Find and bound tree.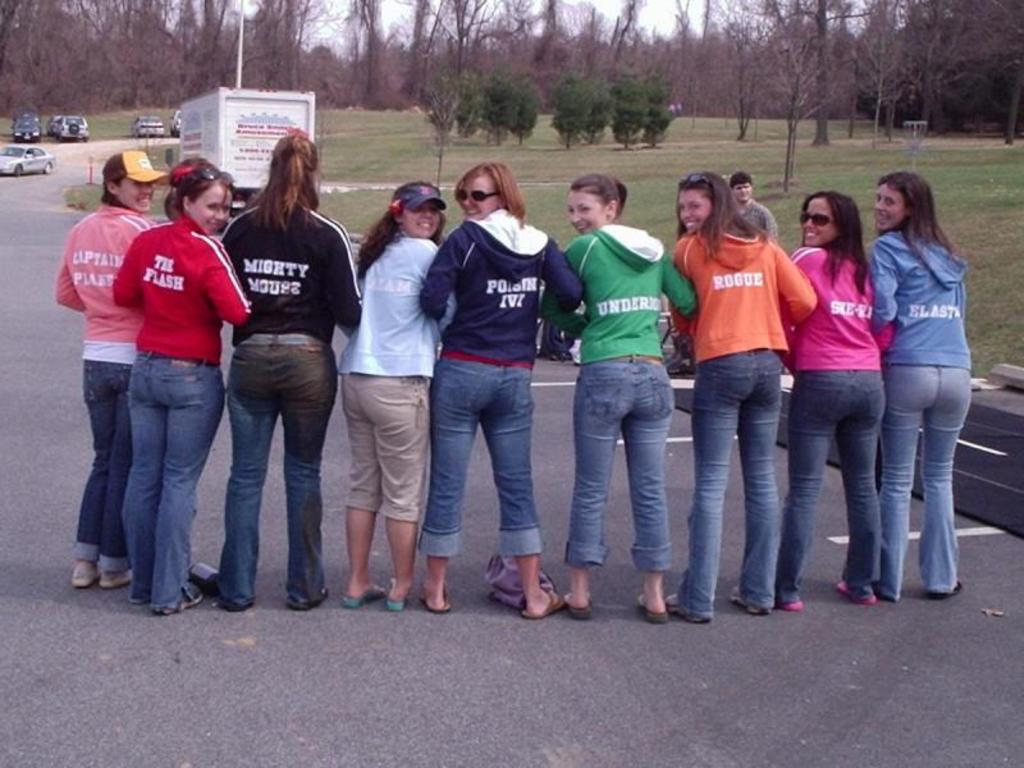
Bound: {"x1": 456, "y1": 67, "x2": 480, "y2": 141}.
